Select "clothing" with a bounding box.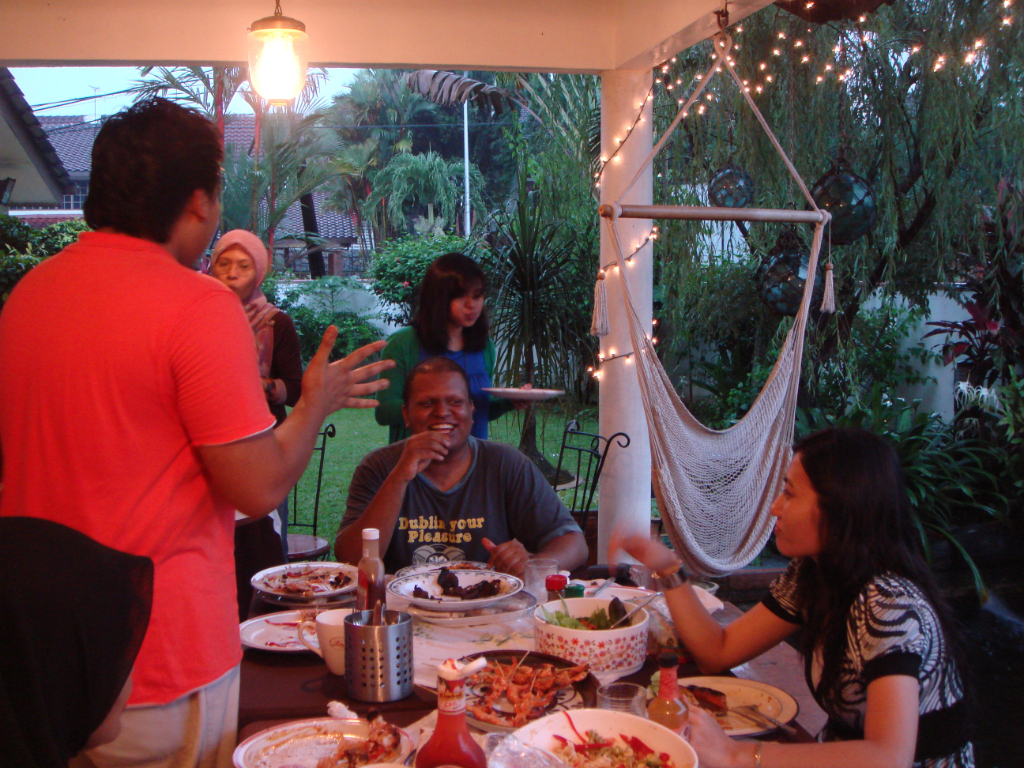
{"left": 756, "top": 567, "right": 976, "bottom": 767}.
